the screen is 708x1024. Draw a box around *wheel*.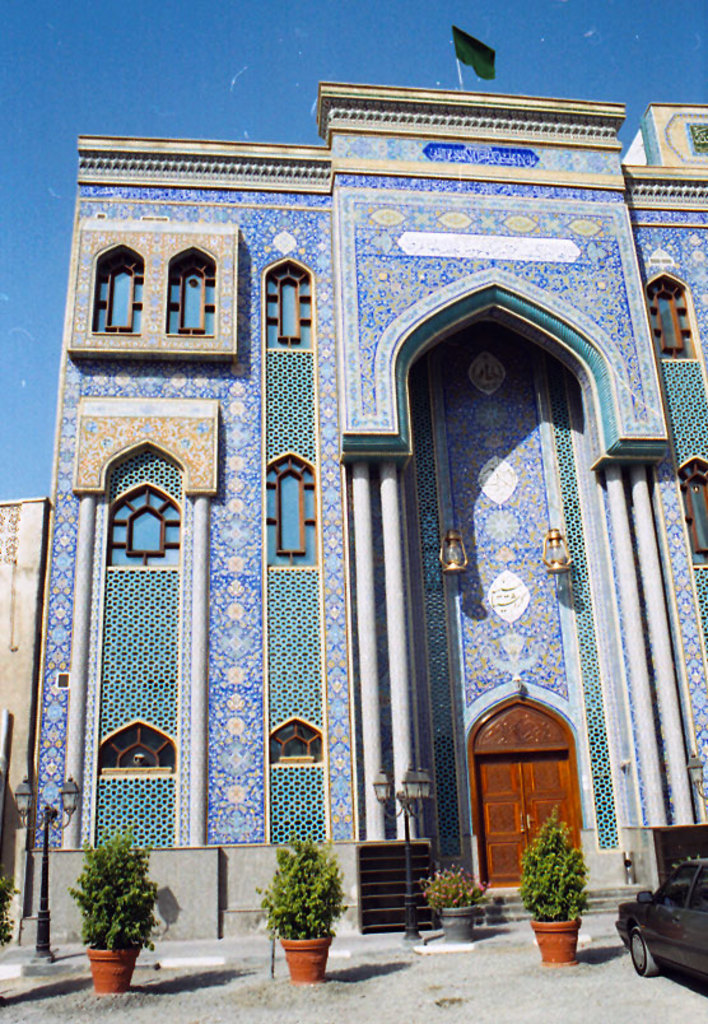
(633, 928, 661, 977).
